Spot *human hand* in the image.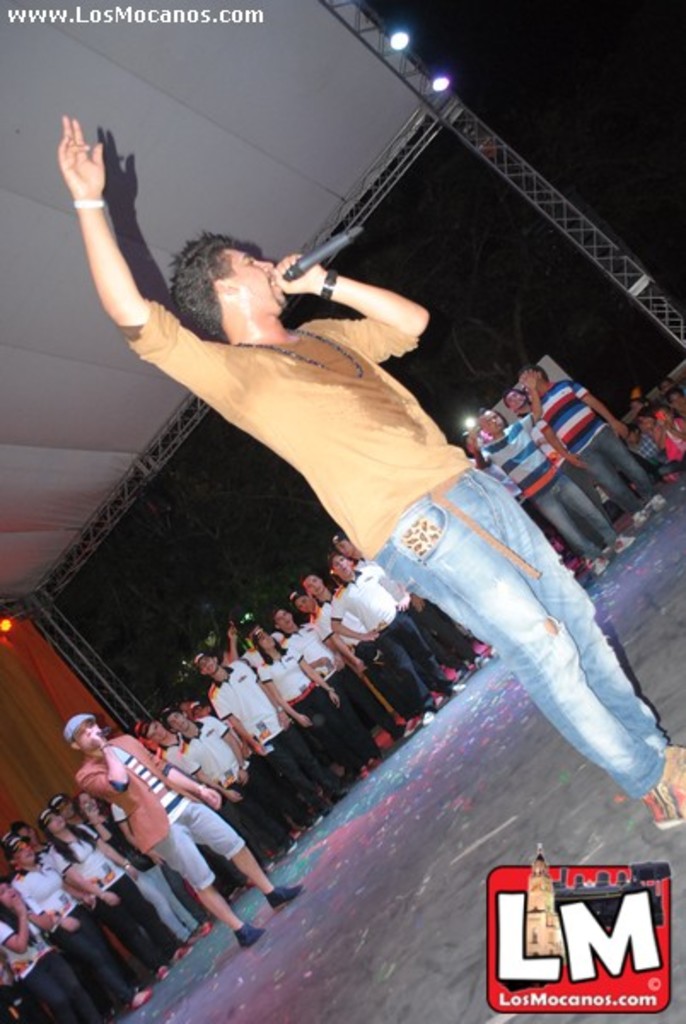
*human hand* found at <box>224,625,241,640</box>.
